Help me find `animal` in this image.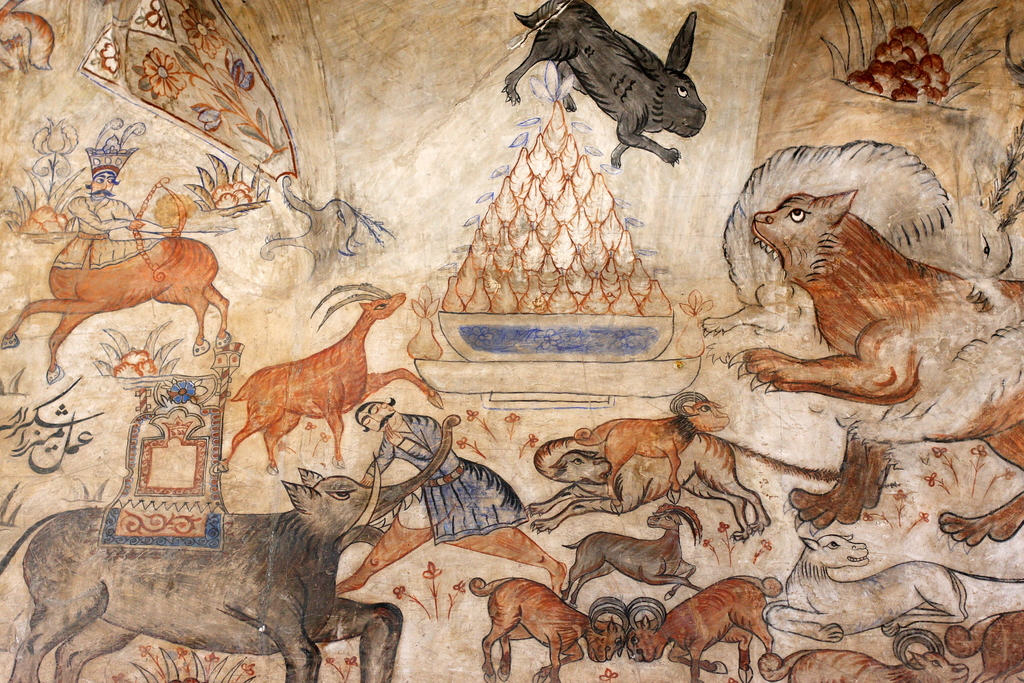
Found it: 0:0:51:84.
